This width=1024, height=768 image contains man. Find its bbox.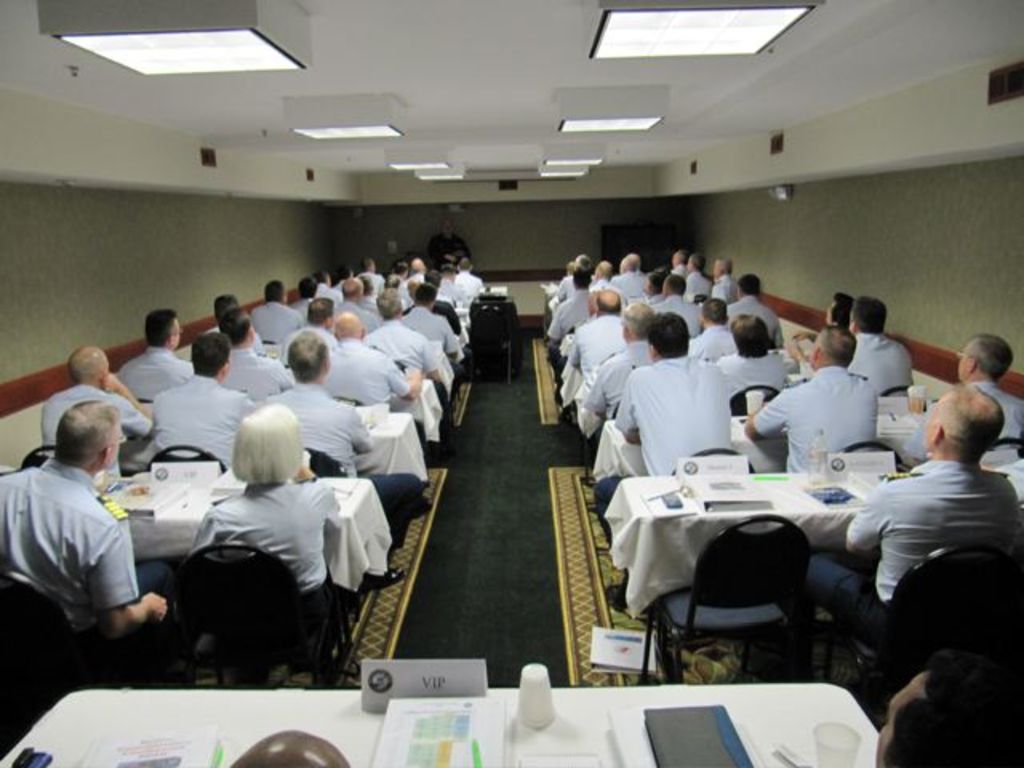
x1=682, y1=251, x2=715, y2=301.
